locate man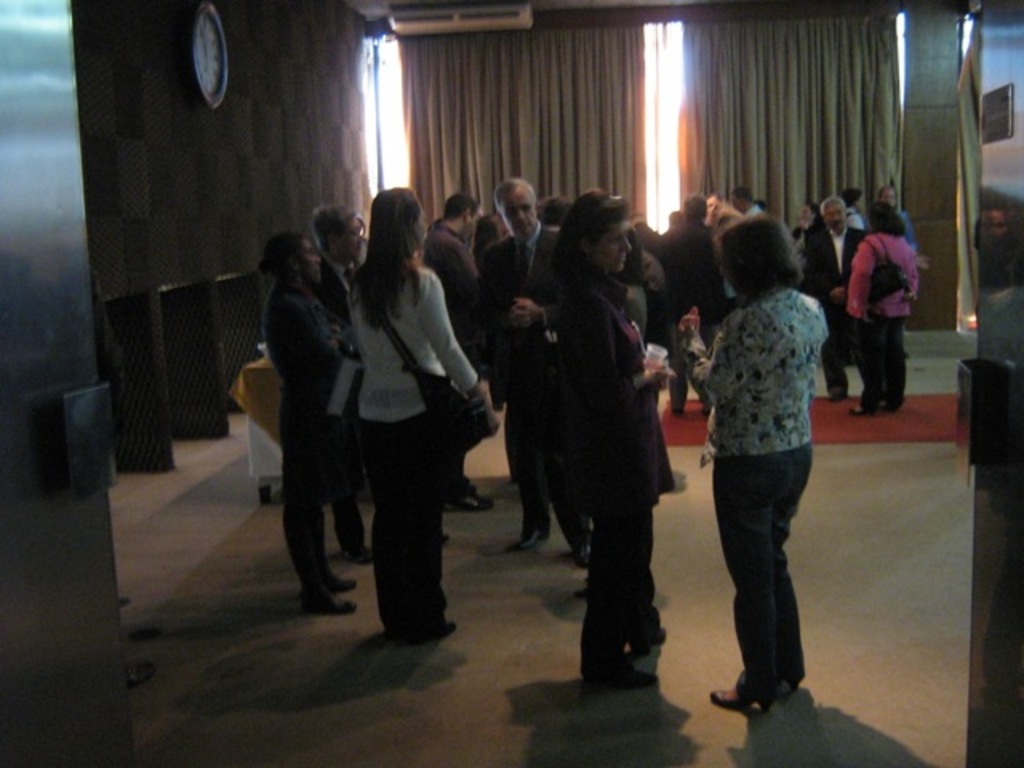
478/171/592/573
